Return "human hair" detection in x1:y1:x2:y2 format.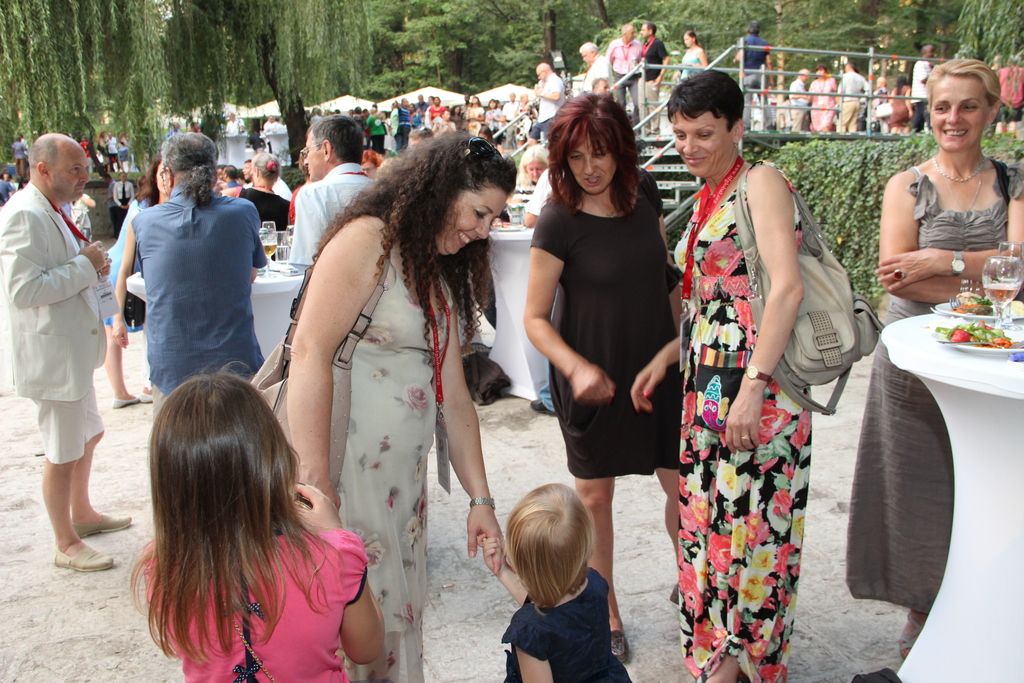
668:65:746:131.
